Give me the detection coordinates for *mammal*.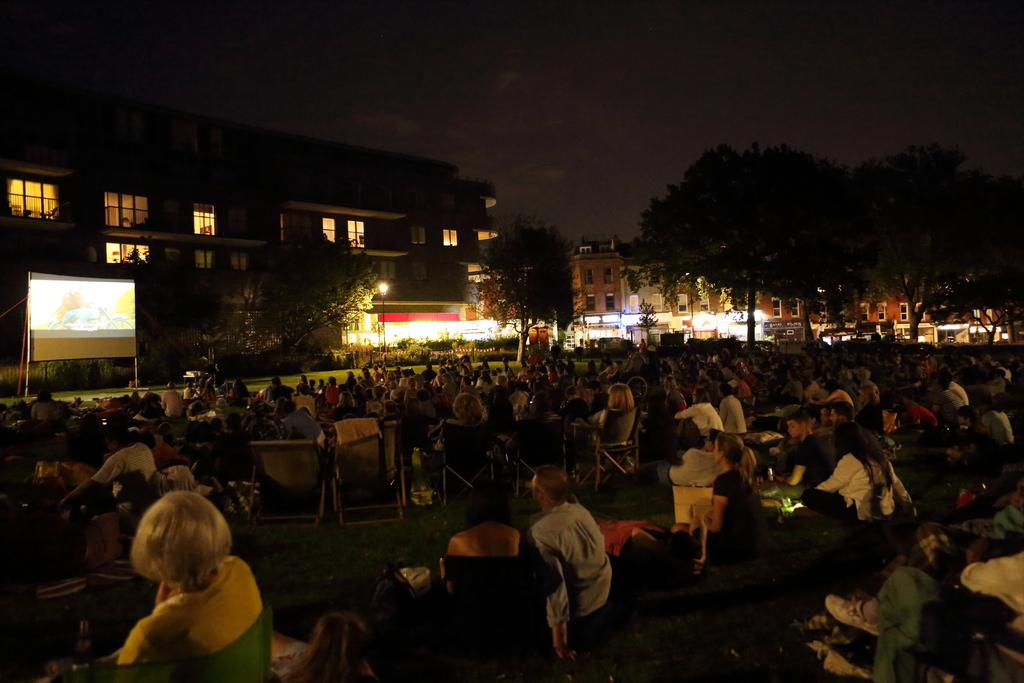
[513,477,615,671].
